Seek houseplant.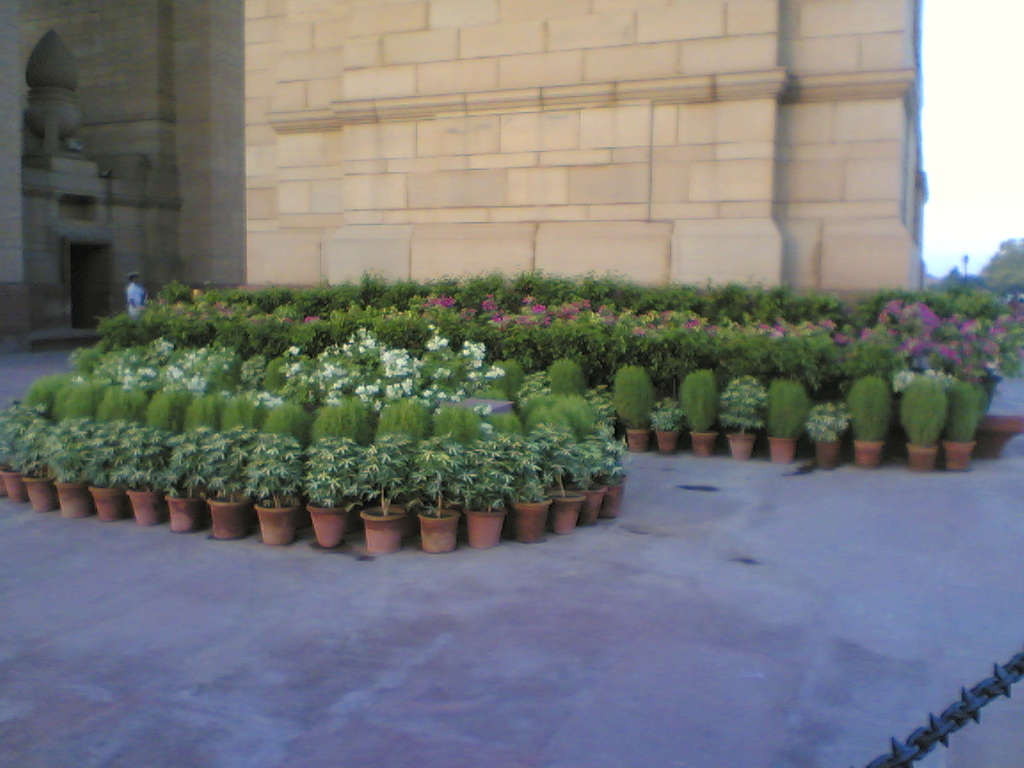
locate(204, 440, 256, 538).
